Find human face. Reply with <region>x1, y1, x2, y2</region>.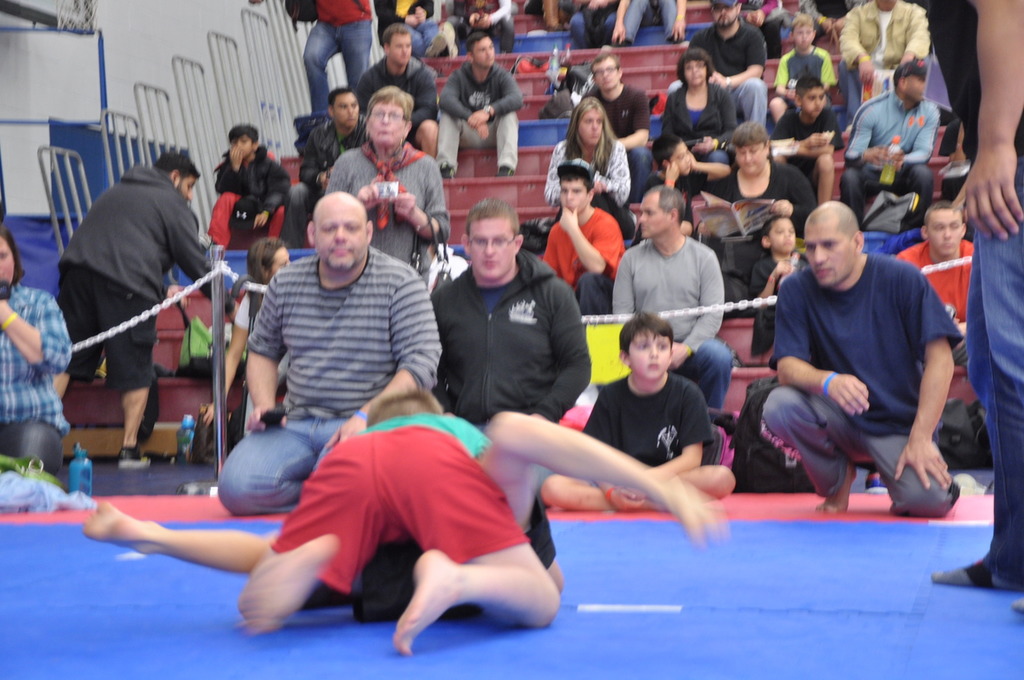
<region>562, 184, 586, 210</region>.
